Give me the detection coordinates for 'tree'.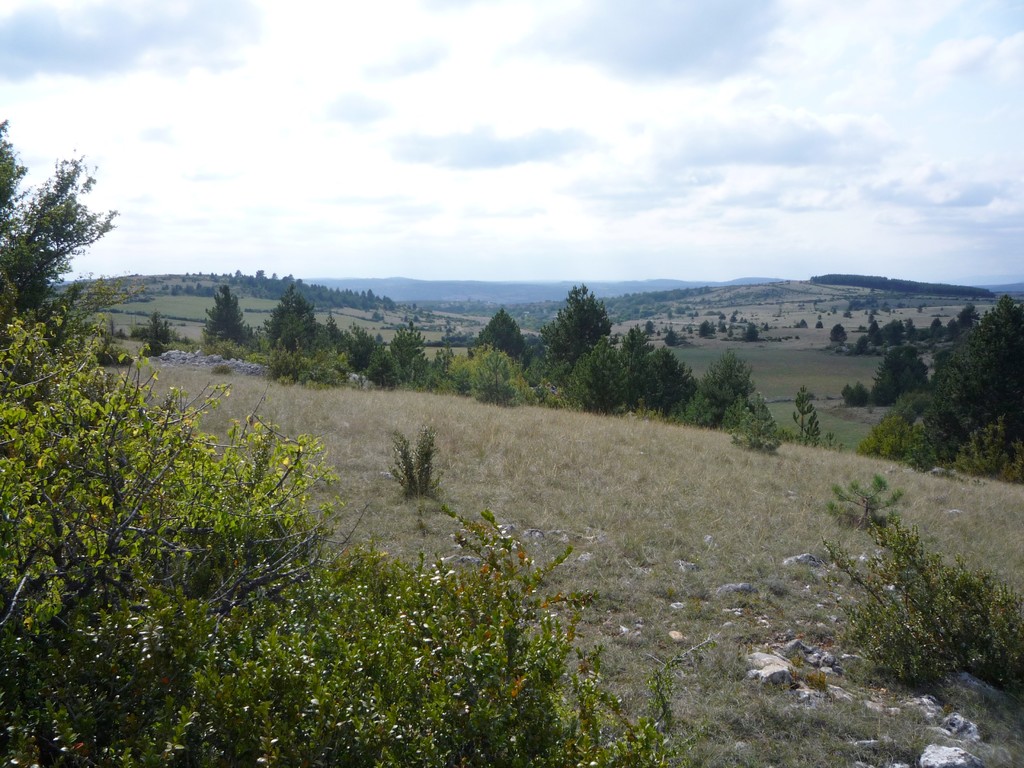
931,318,943,346.
